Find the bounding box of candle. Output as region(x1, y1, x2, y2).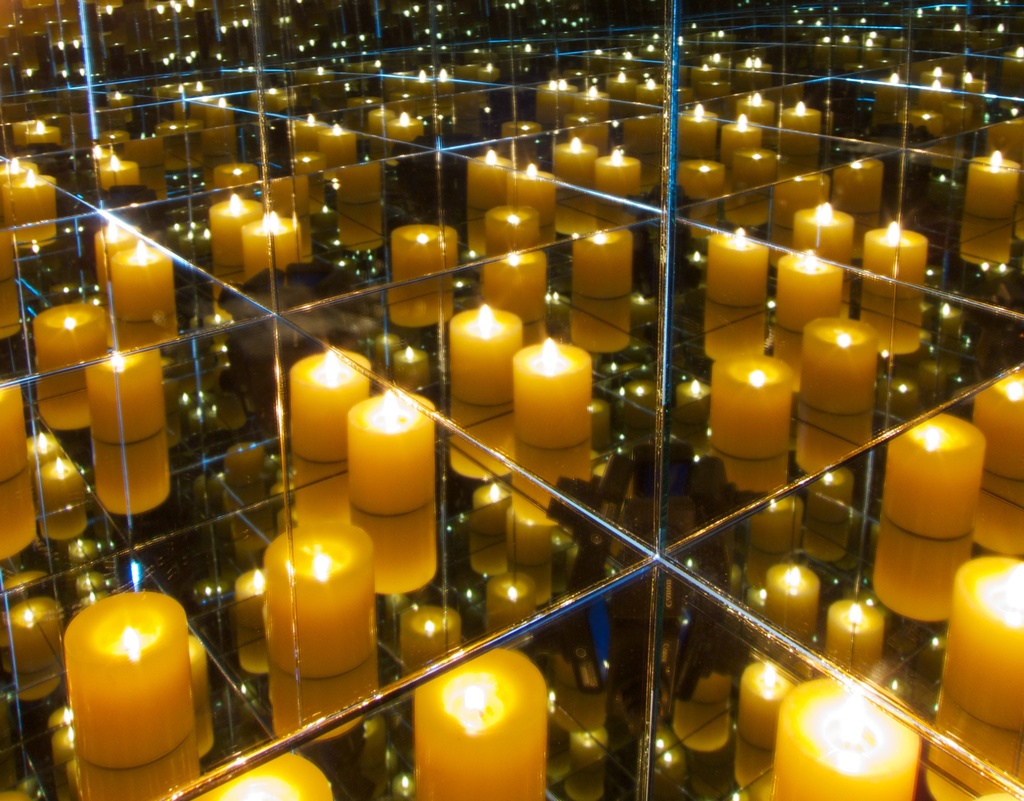
region(451, 305, 529, 406).
